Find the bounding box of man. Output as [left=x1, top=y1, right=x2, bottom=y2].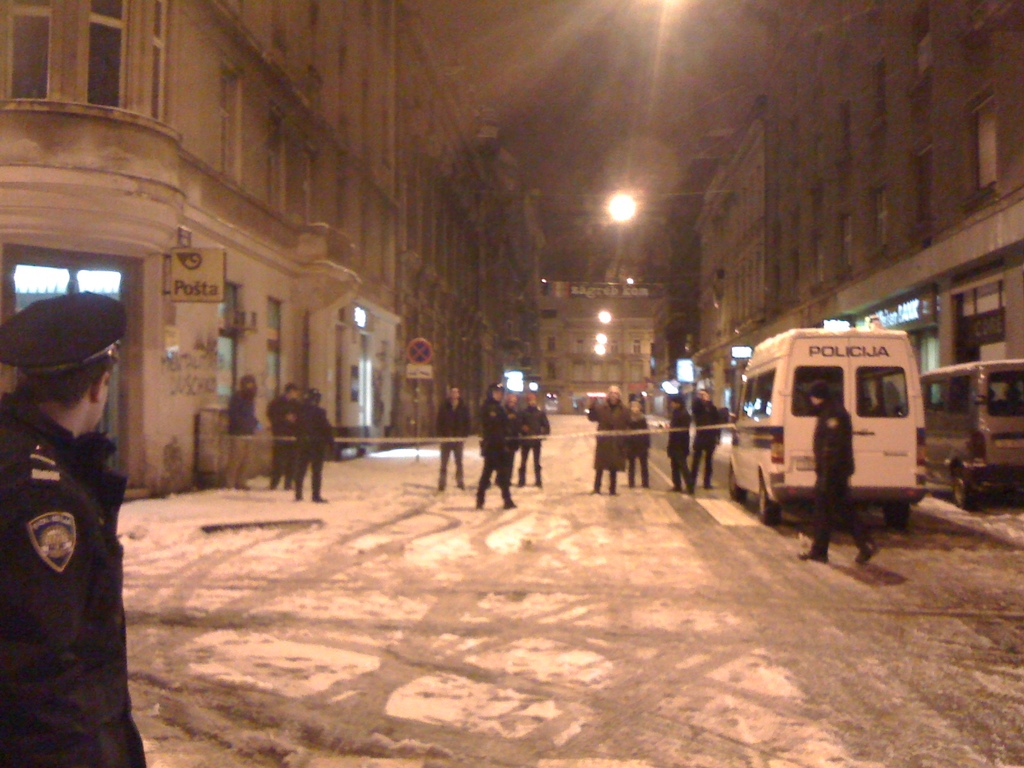
[left=694, top=389, right=724, bottom=491].
